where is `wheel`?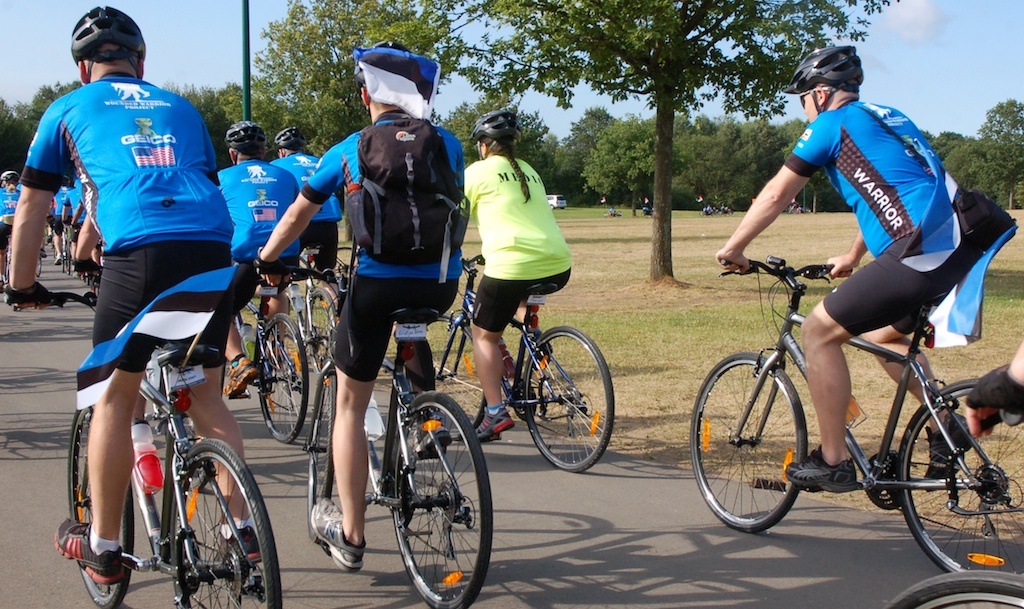
304, 364, 336, 545.
